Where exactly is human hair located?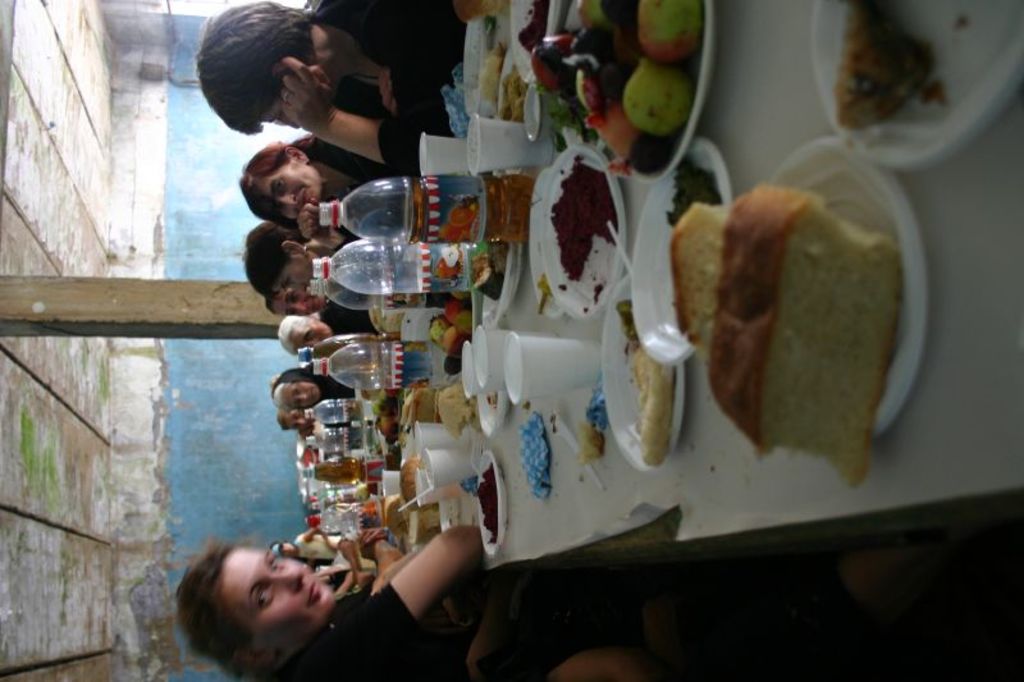
Its bounding box is l=192, t=5, r=367, b=128.
